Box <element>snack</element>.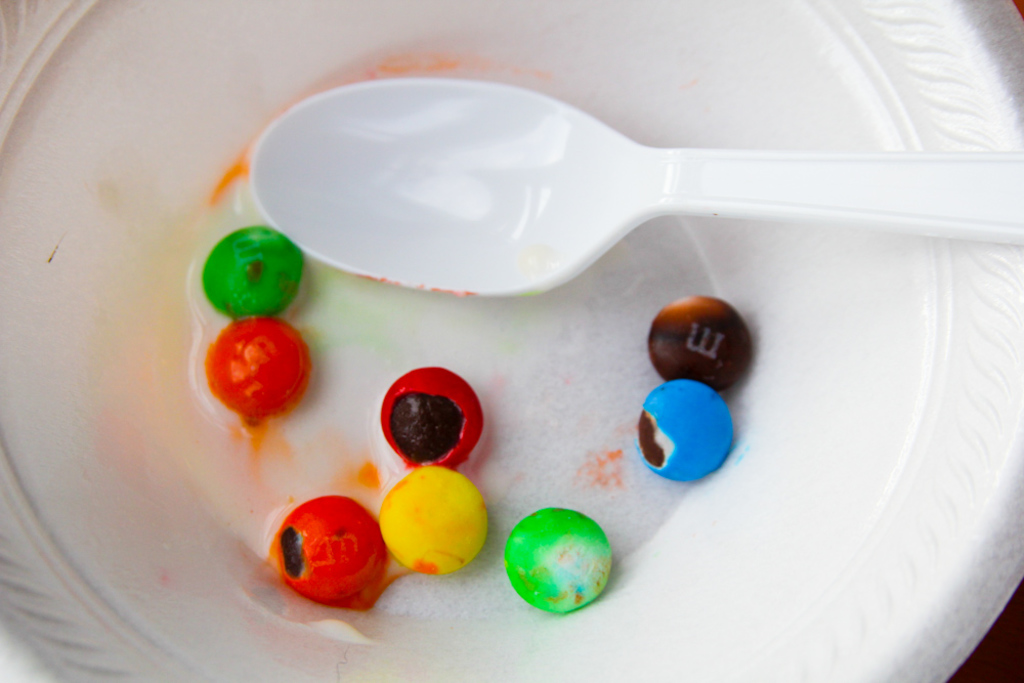
box(384, 465, 487, 578).
